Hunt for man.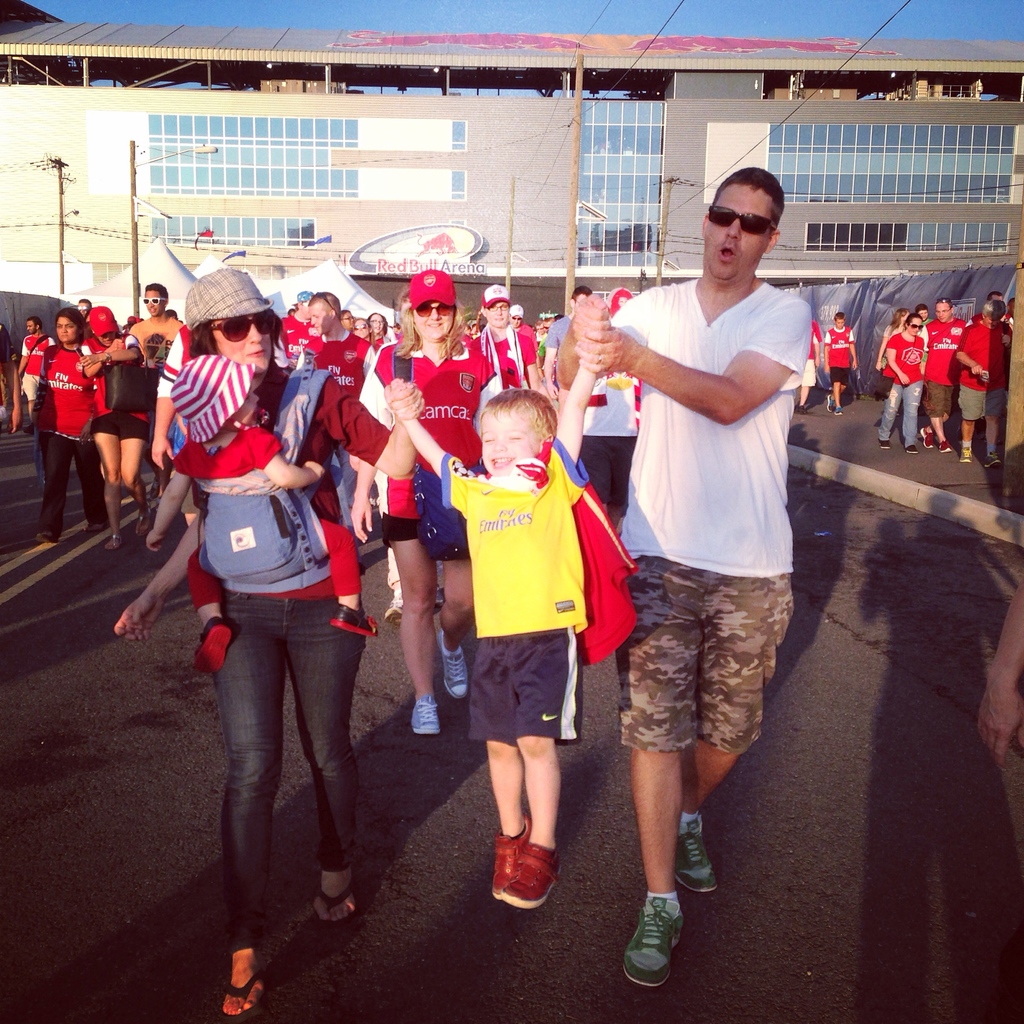
Hunted down at 13/317/57/431.
